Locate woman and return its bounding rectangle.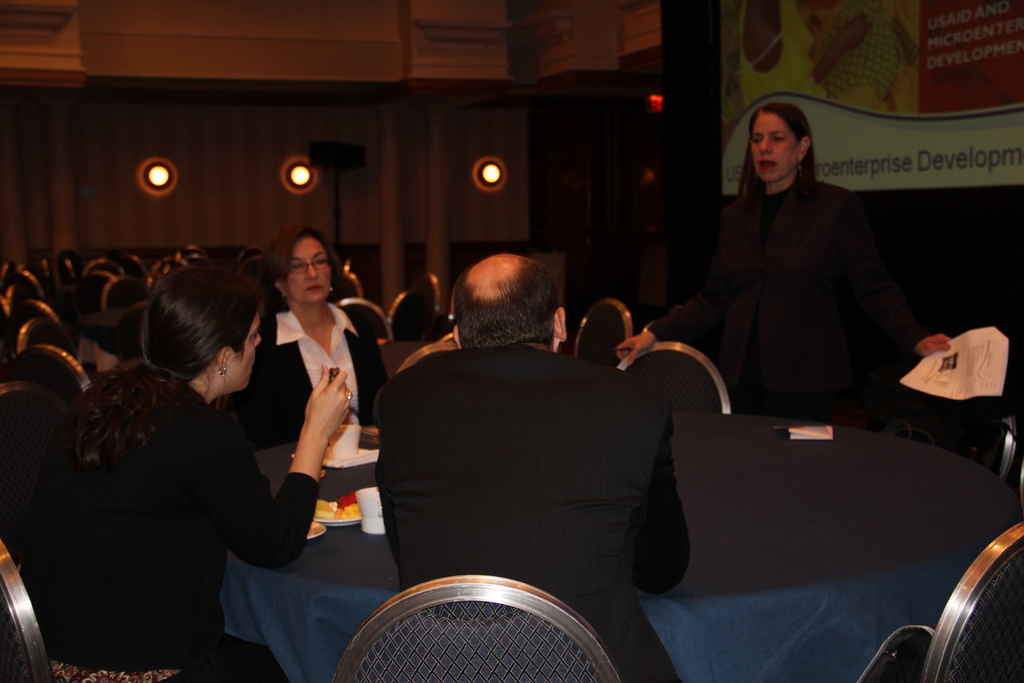
[x1=227, y1=220, x2=390, y2=453].
